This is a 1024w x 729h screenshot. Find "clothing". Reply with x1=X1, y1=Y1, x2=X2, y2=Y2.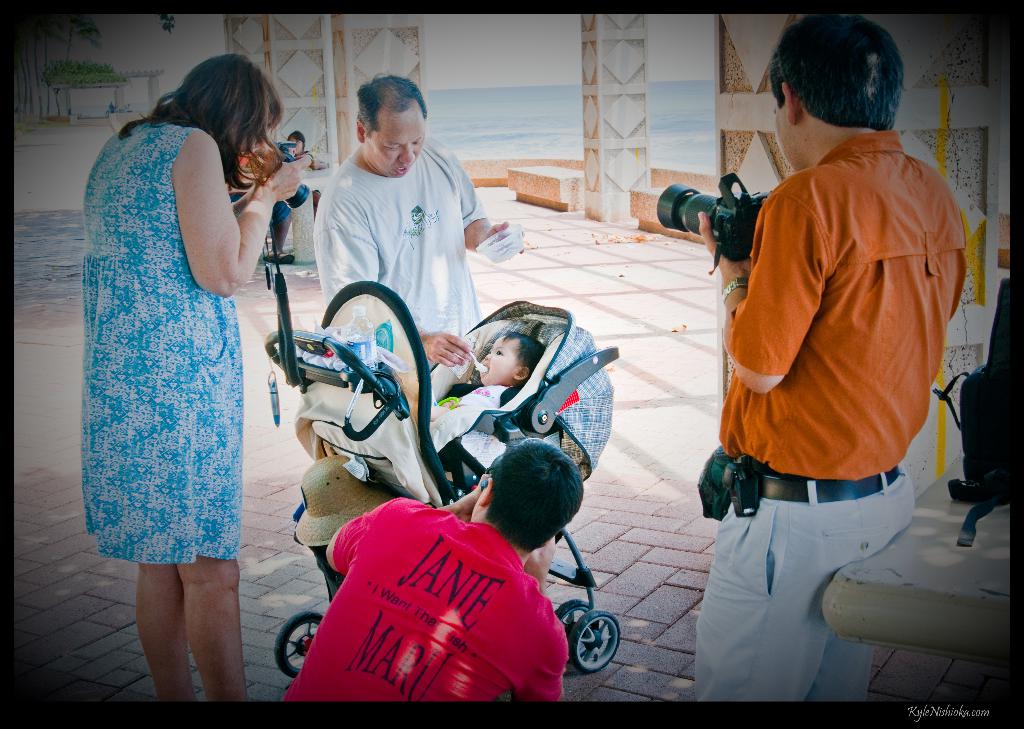
x1=84, y1=118, x2=241, y2=566.
